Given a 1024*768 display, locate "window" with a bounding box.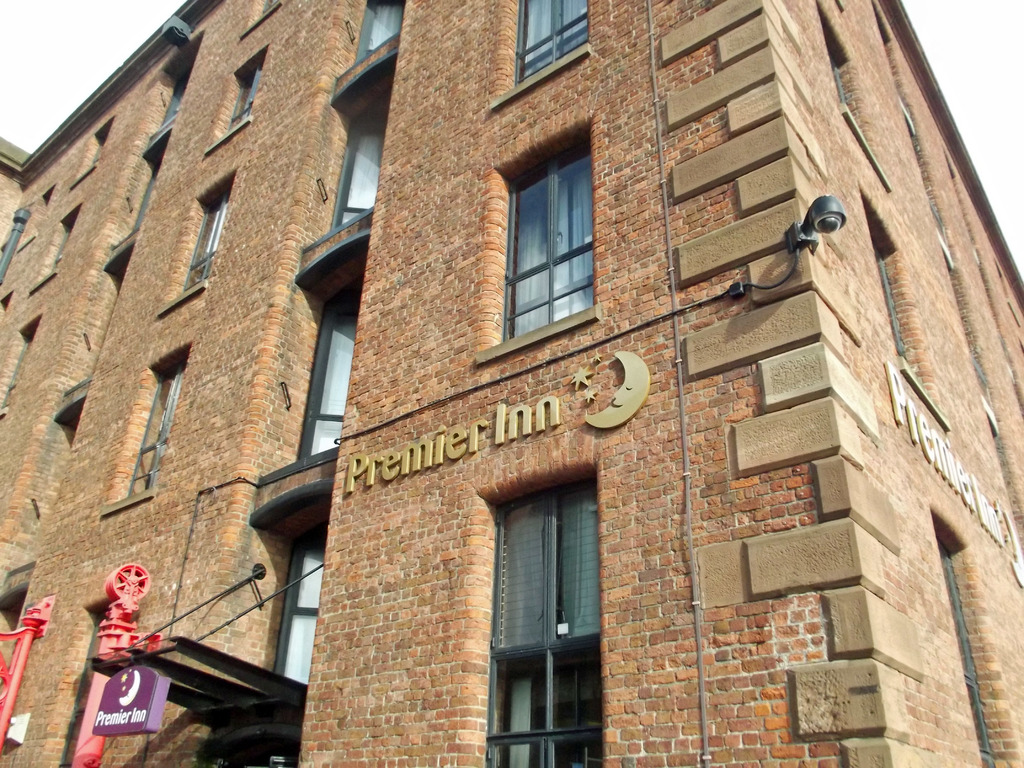
Located: [332, 80, 399, 223].
